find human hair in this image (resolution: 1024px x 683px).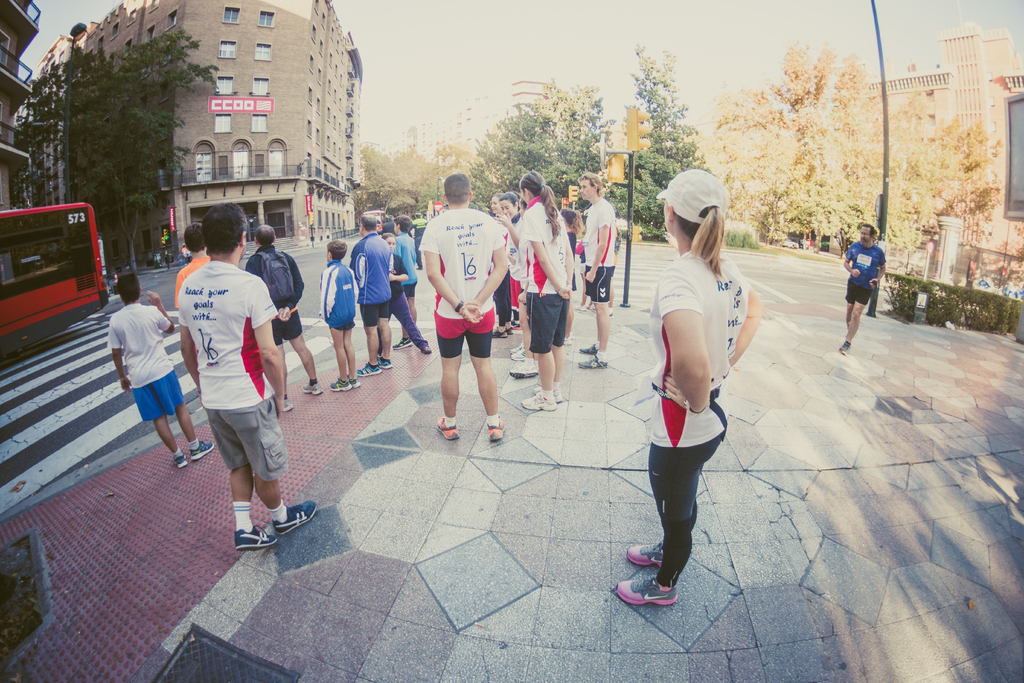
box=[381, 233, 390, 243].
